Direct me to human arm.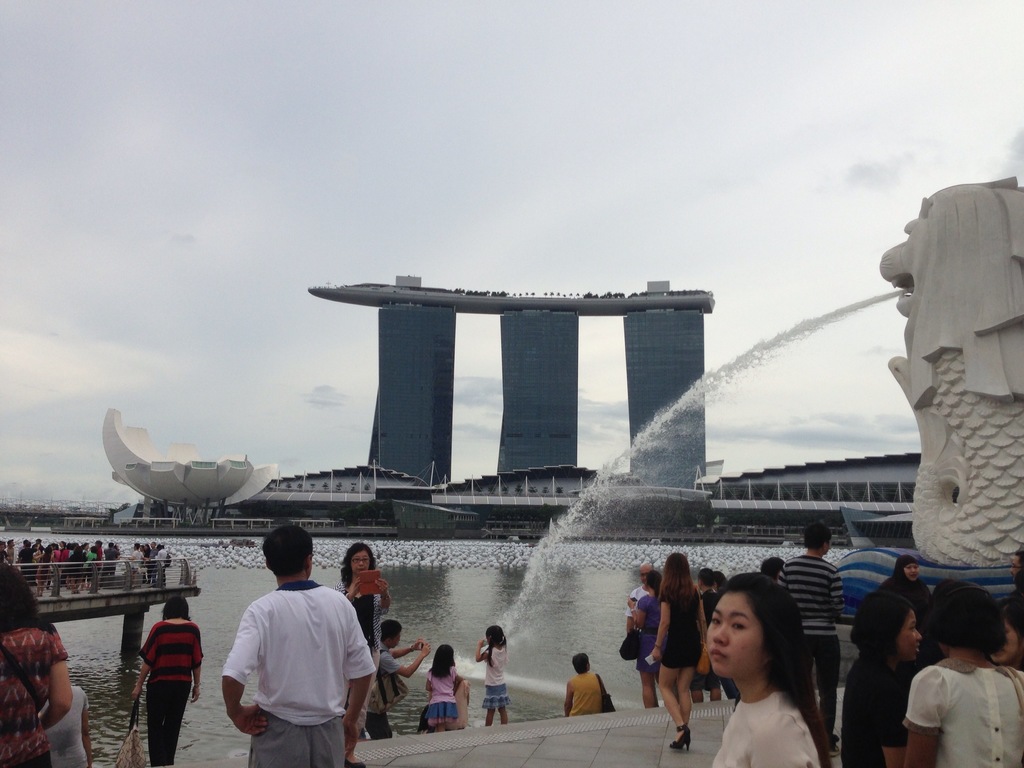
Direction: rect(377, 580, 396, 611).
